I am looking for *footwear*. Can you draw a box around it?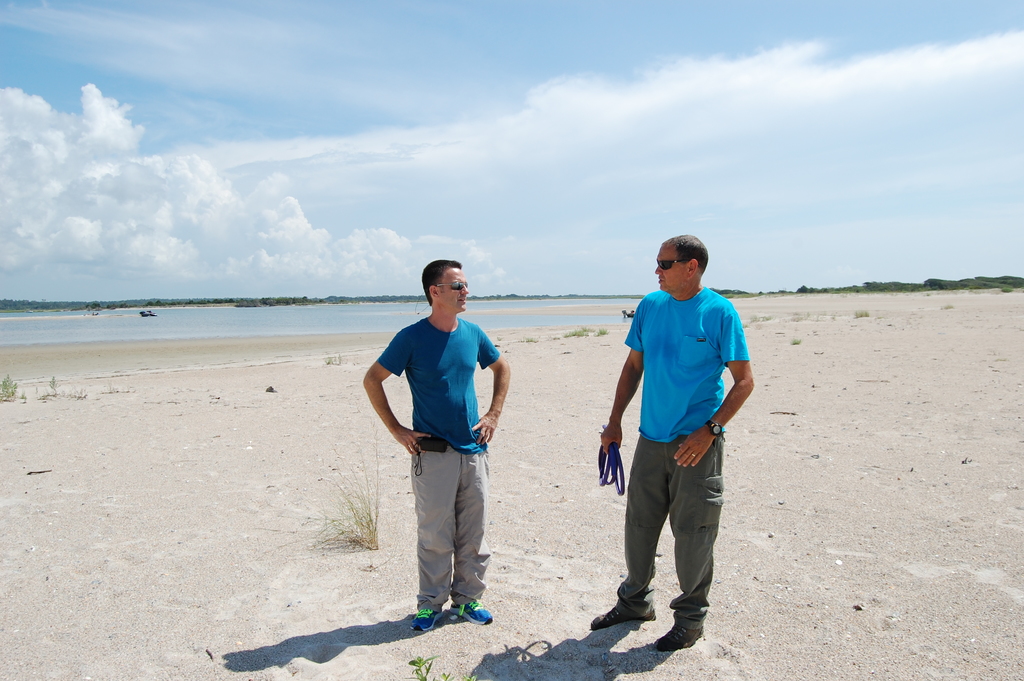
Sure, the bounding box is BBox(591, 608, 658, 629).
